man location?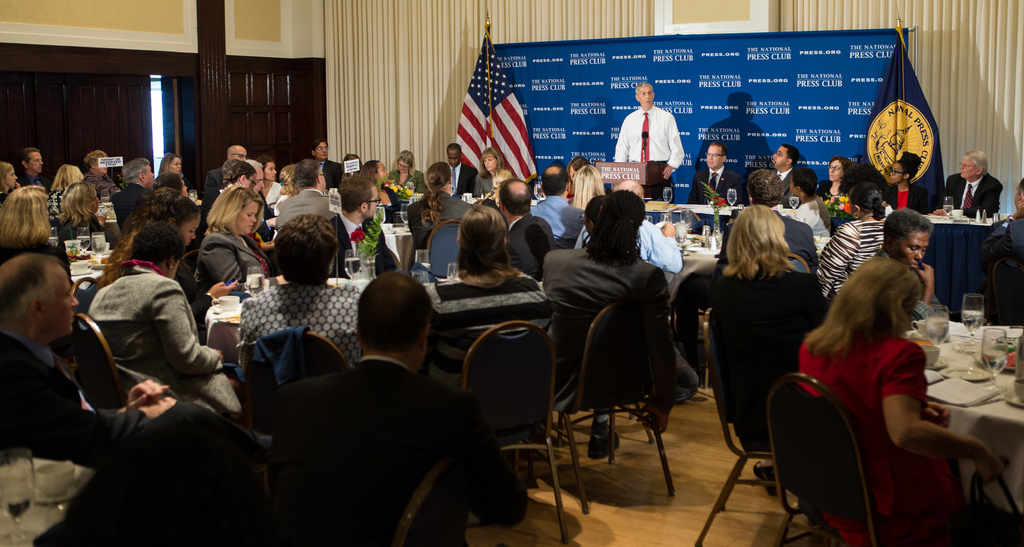
<box>929,149,1002,219</box>
